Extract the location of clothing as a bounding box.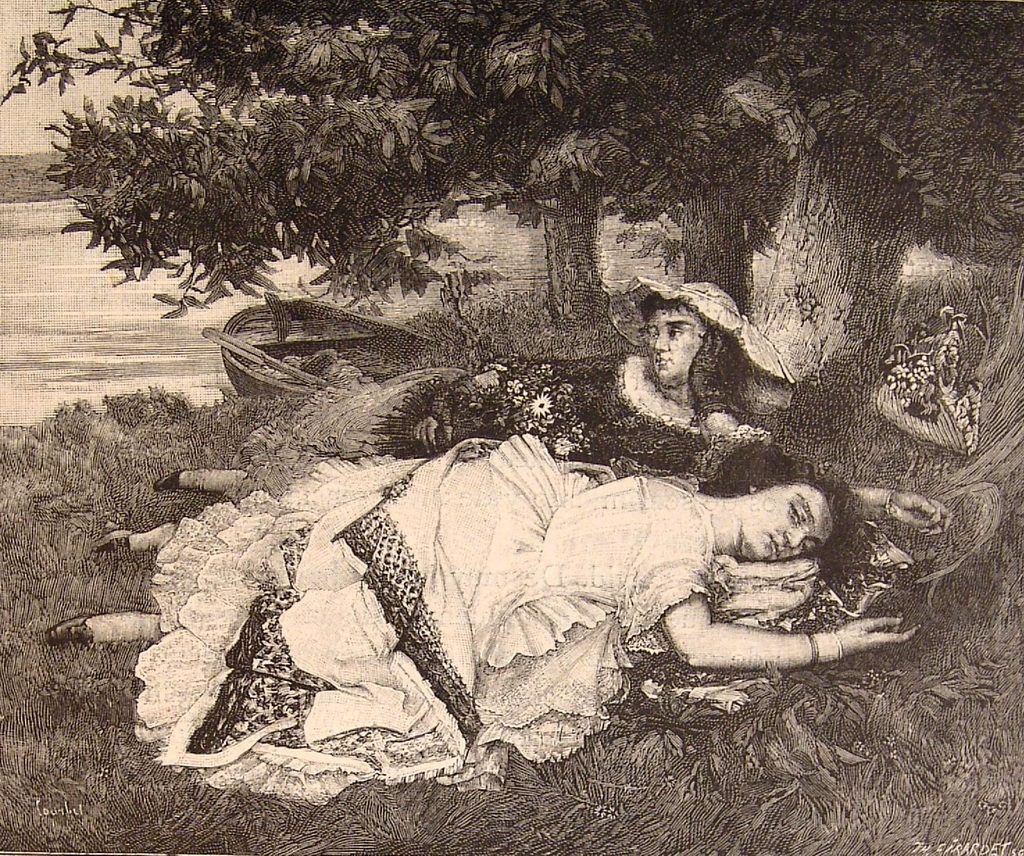
(left=131, top=426, right=725, bottom=796).
